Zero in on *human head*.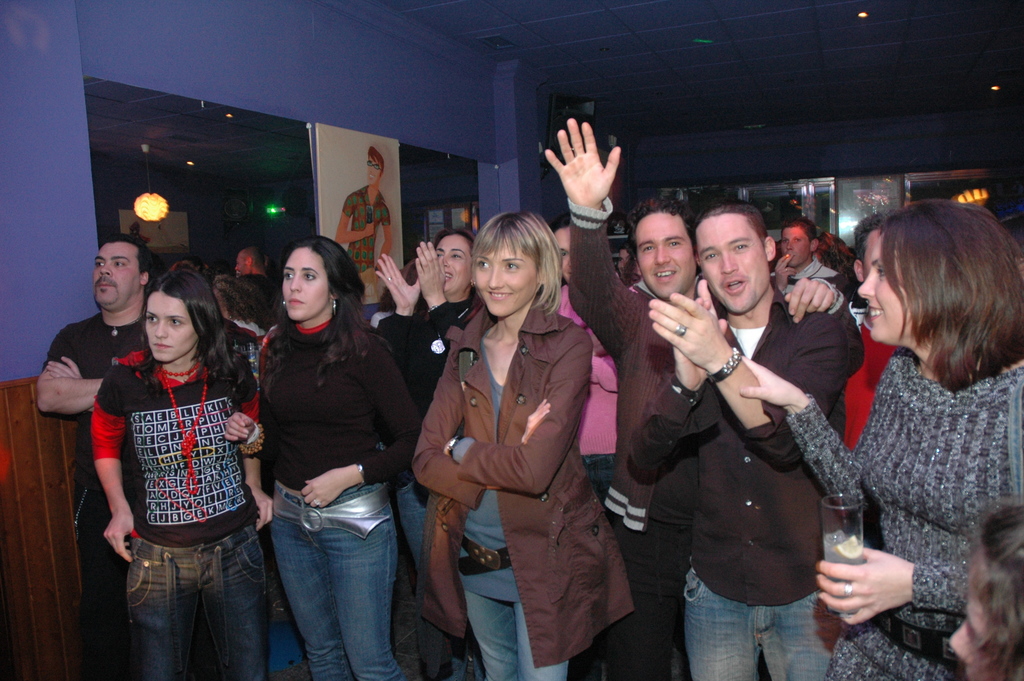
Zeroed in: <box>278,233,361,322</box>.
